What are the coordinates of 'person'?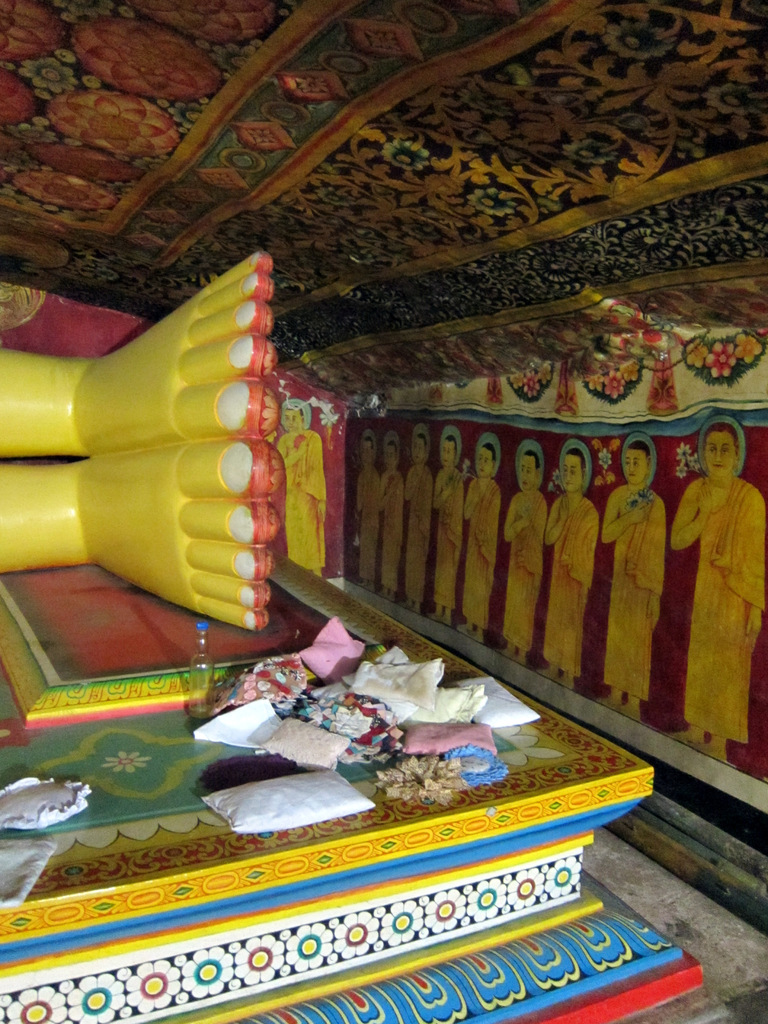
681,393,753,712.
